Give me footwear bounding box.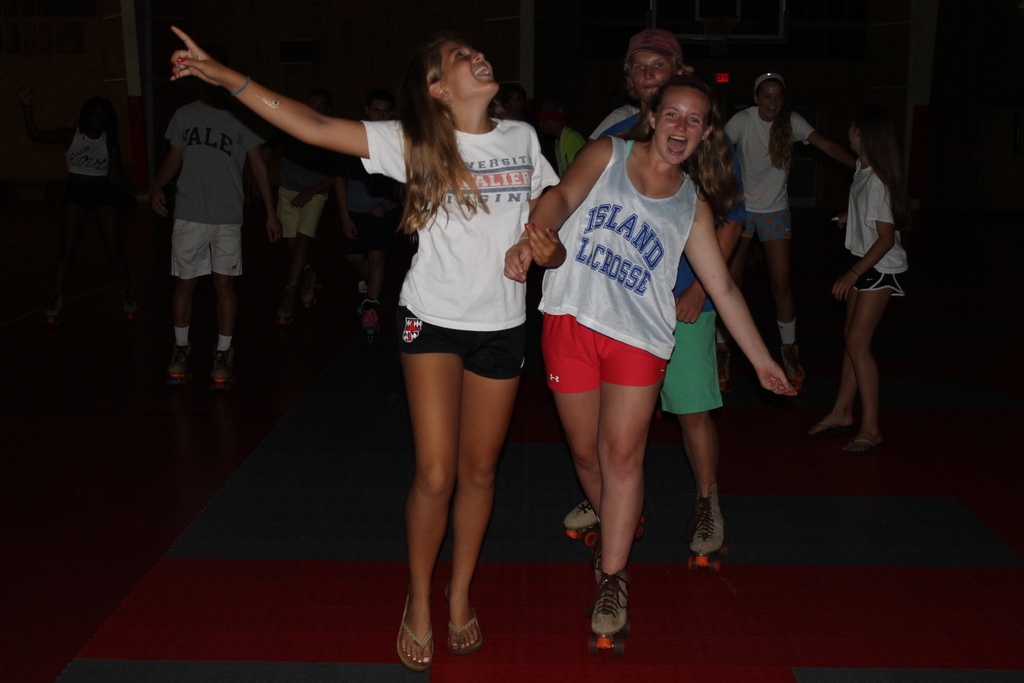
[838,432,880,449].
